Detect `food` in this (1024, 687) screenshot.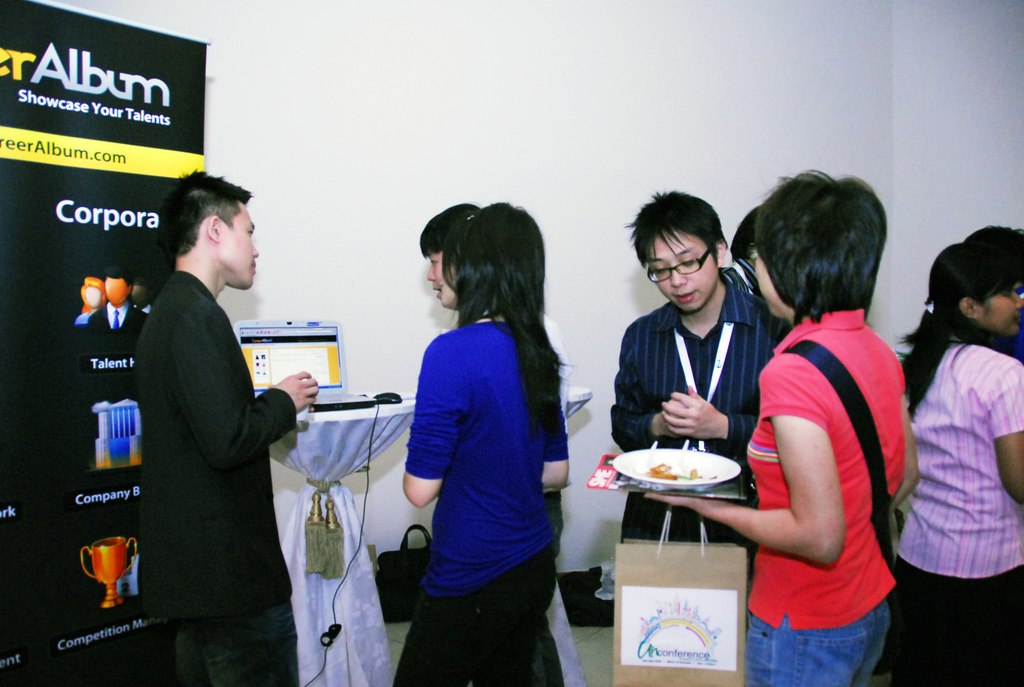
Detection: <bbox>690, 466, 701, 480</bbox>.
